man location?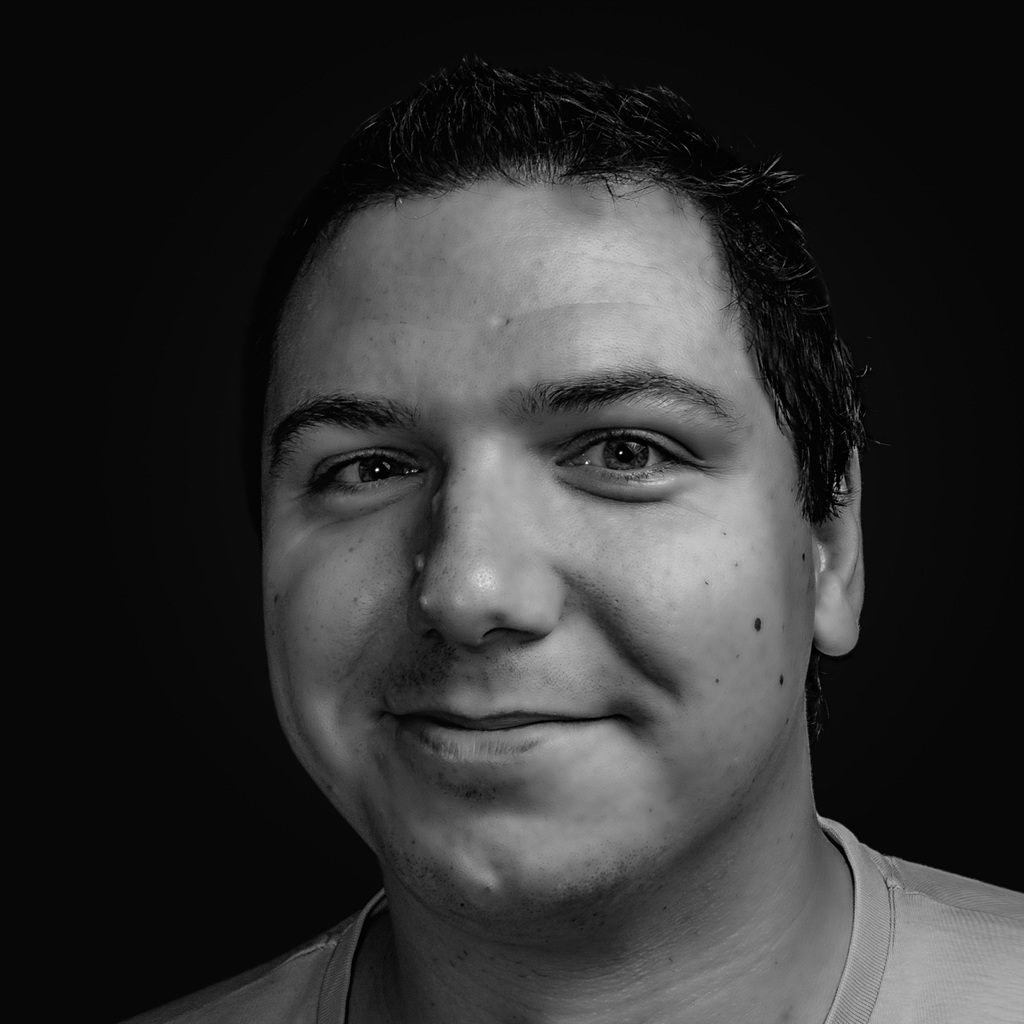
bbox=[100, 49, 1023, 1023]
